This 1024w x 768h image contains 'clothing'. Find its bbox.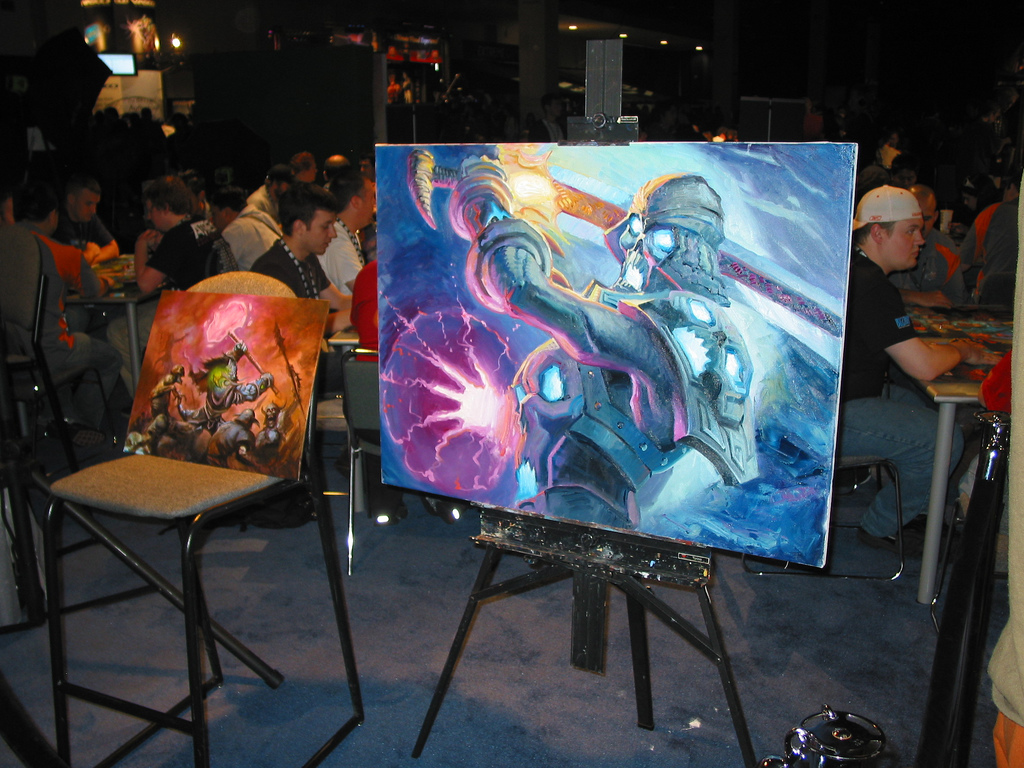
201,359,247,430.
